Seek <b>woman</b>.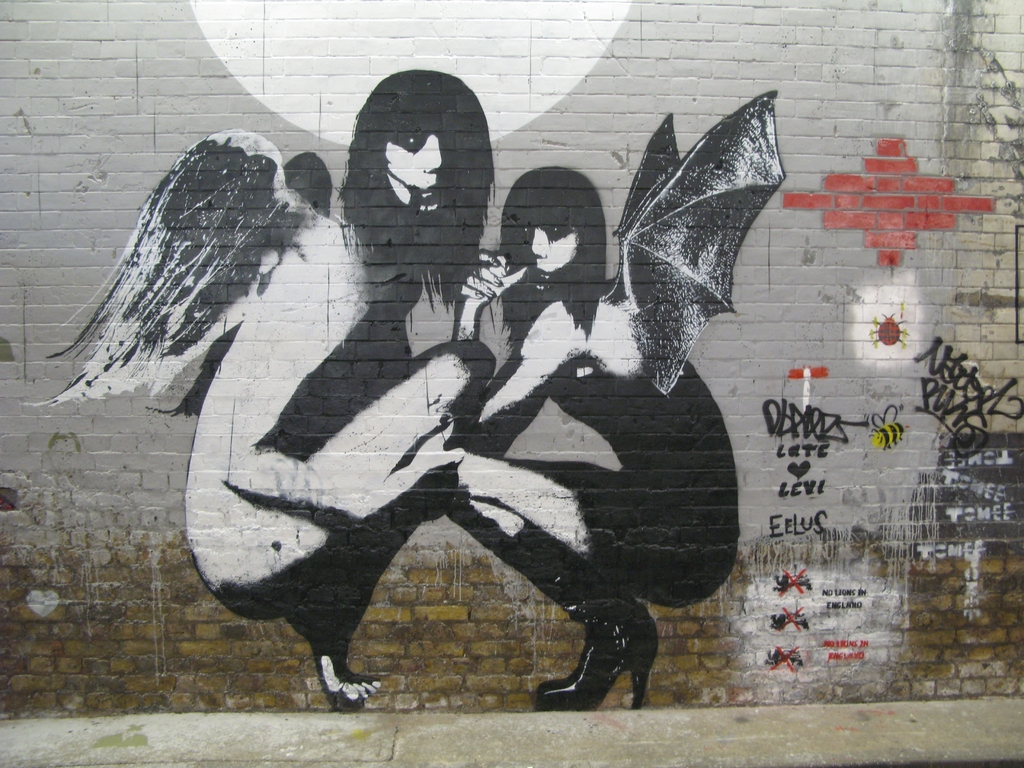
rect(429, 166, 747, 716).
